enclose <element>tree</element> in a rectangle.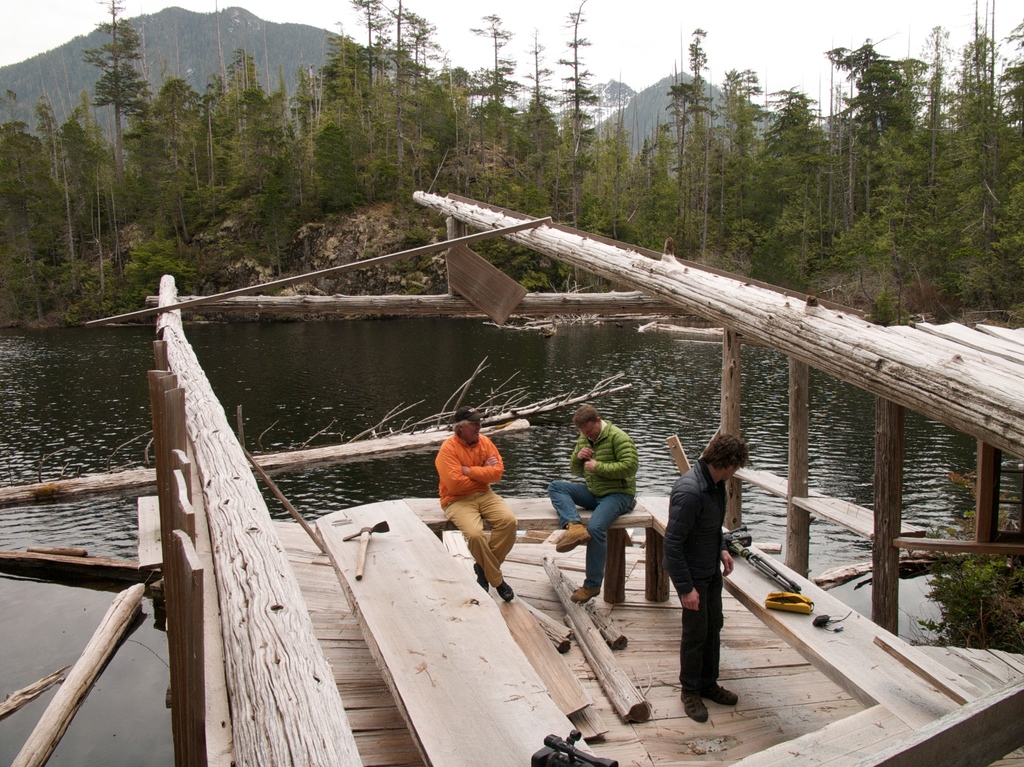
bbox=[828, 34, 926, 228].
